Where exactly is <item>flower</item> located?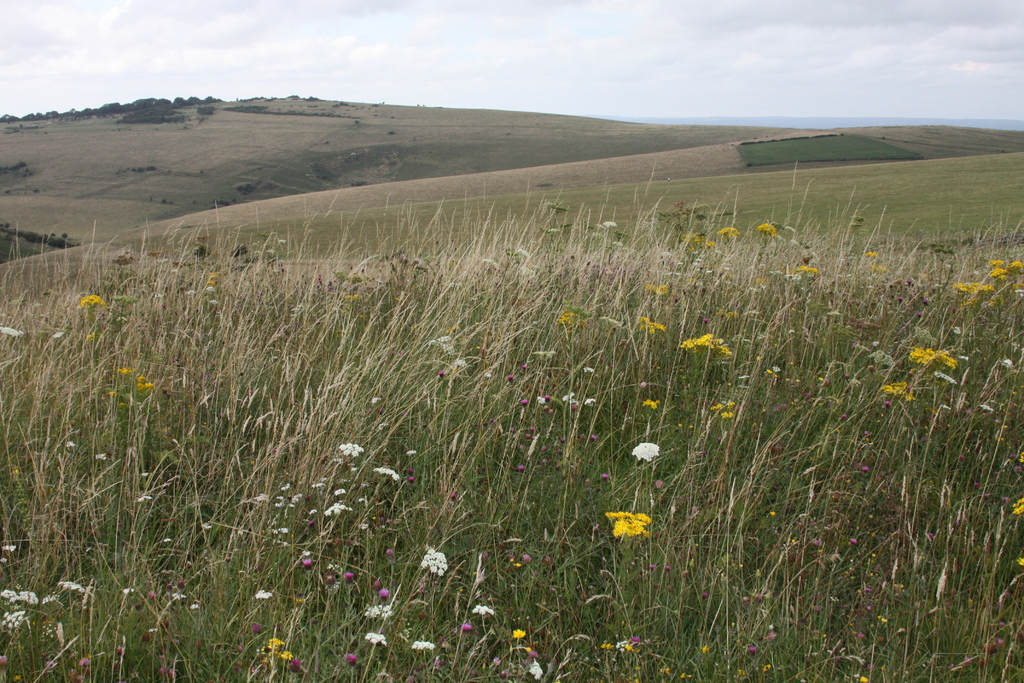
Its bounding box is {"left": 867, "top": 256, "right": 881, "bottom": 258}.
